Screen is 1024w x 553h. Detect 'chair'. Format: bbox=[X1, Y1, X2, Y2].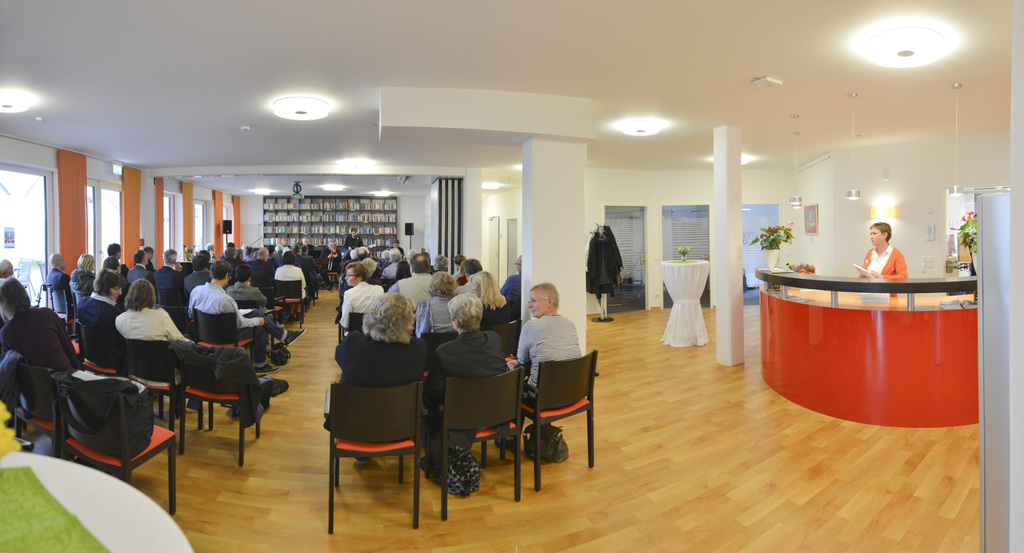
bbox=[509, 354, 603, 488].
